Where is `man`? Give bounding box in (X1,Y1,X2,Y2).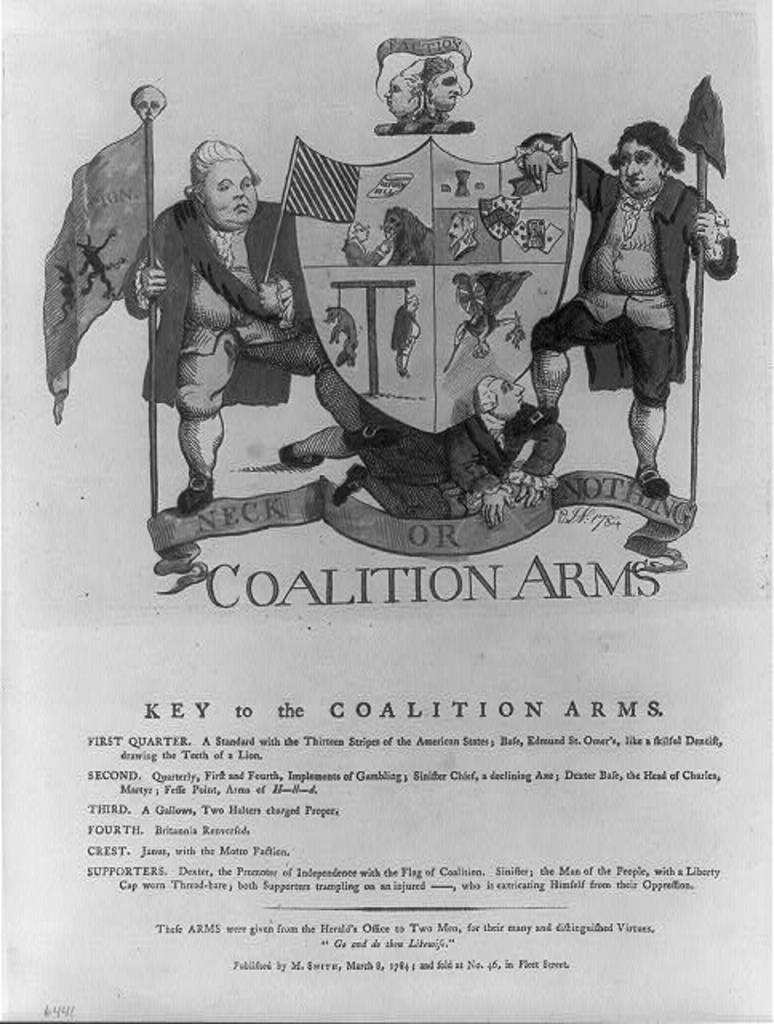
(425,54,467,128).
